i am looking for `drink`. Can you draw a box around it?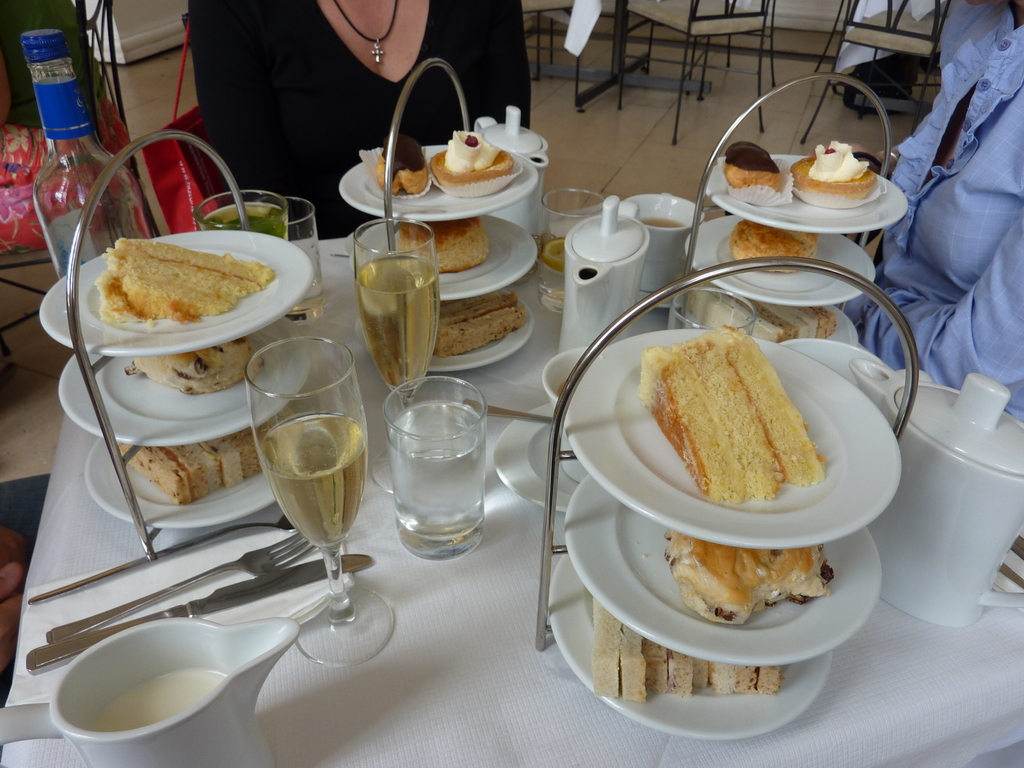
Sure, the bounding box is rect(541, 239, 562, 312).
